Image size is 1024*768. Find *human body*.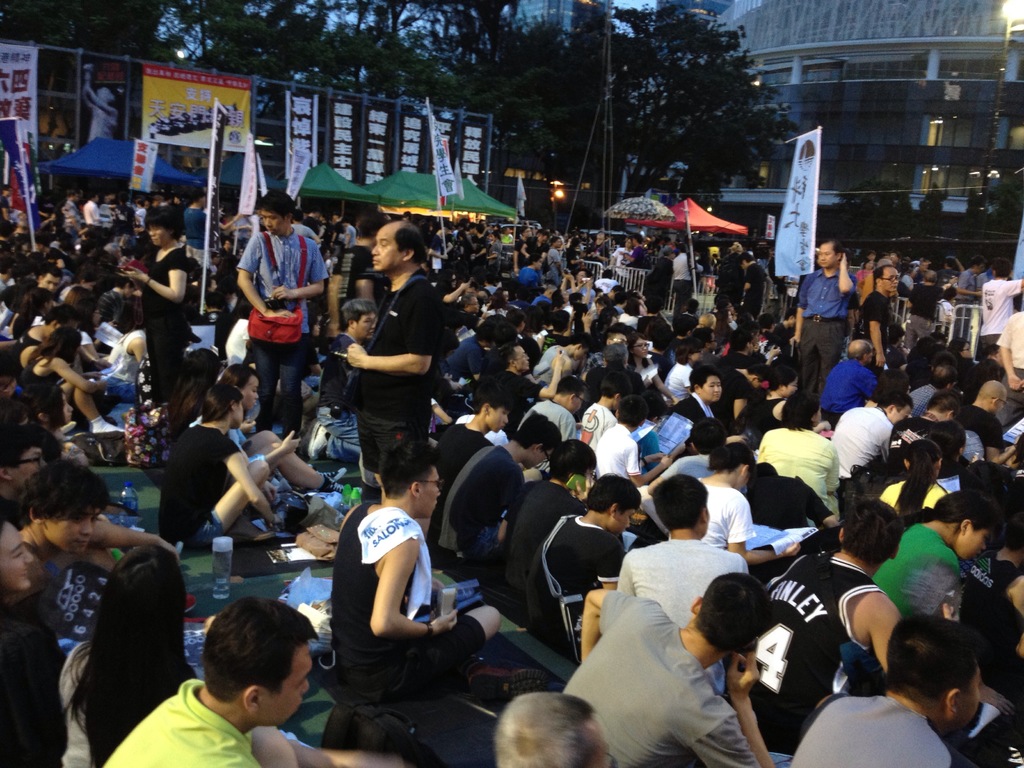
box(25, 346, 125, 436).
